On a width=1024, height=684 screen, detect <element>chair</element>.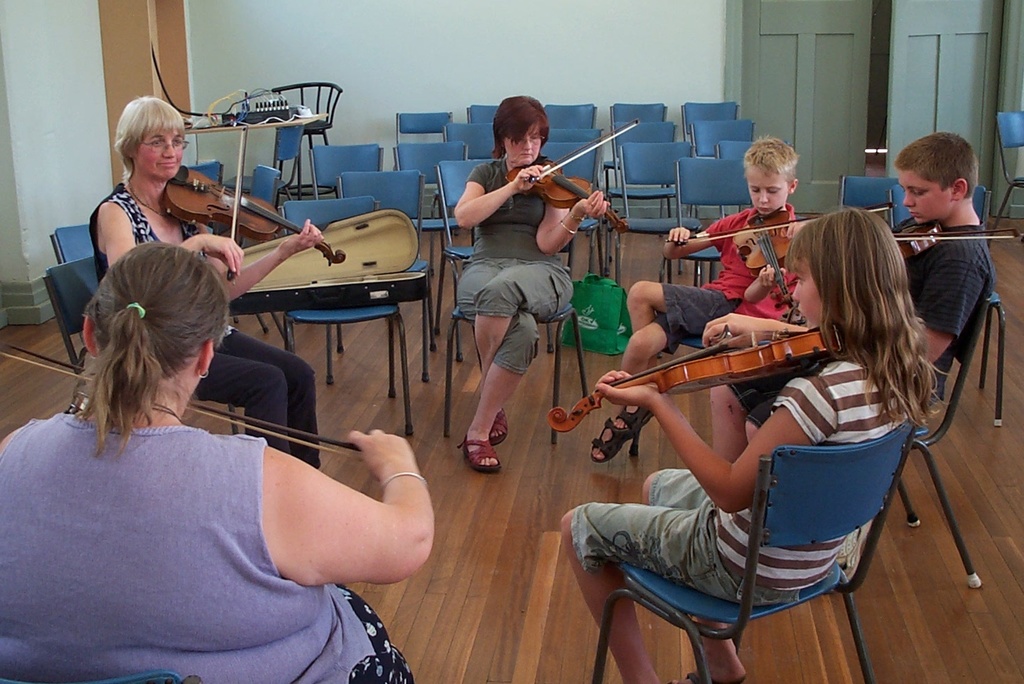
rect(468, 108, 505, 122).
